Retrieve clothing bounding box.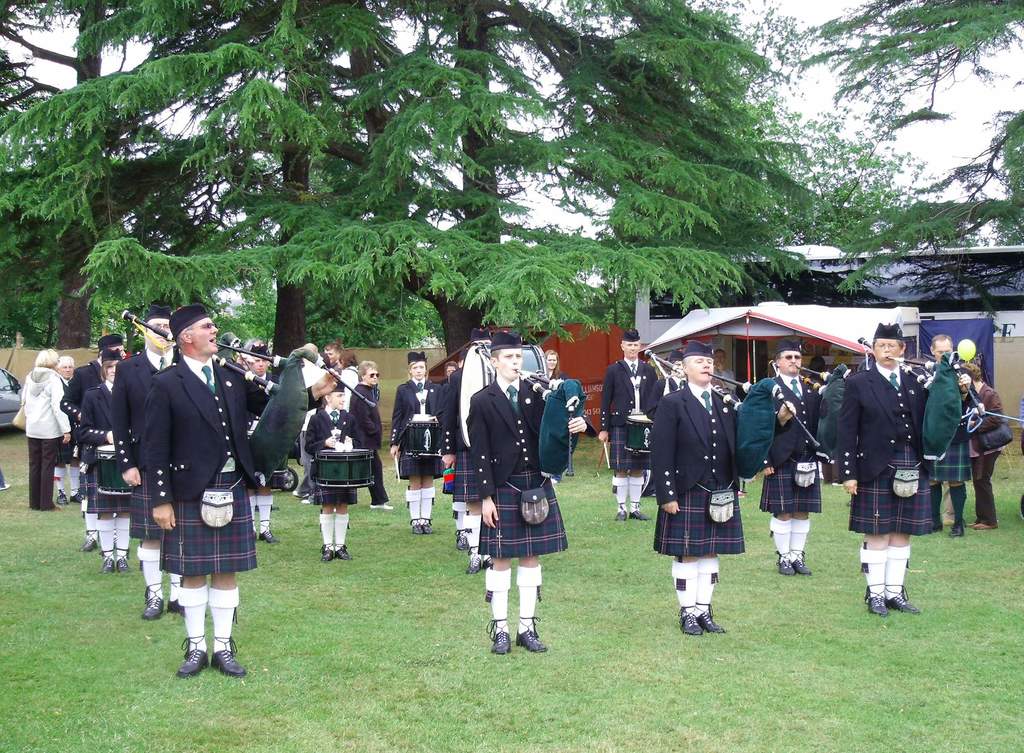
Bounding box: region(467, 380, 572, 567).
